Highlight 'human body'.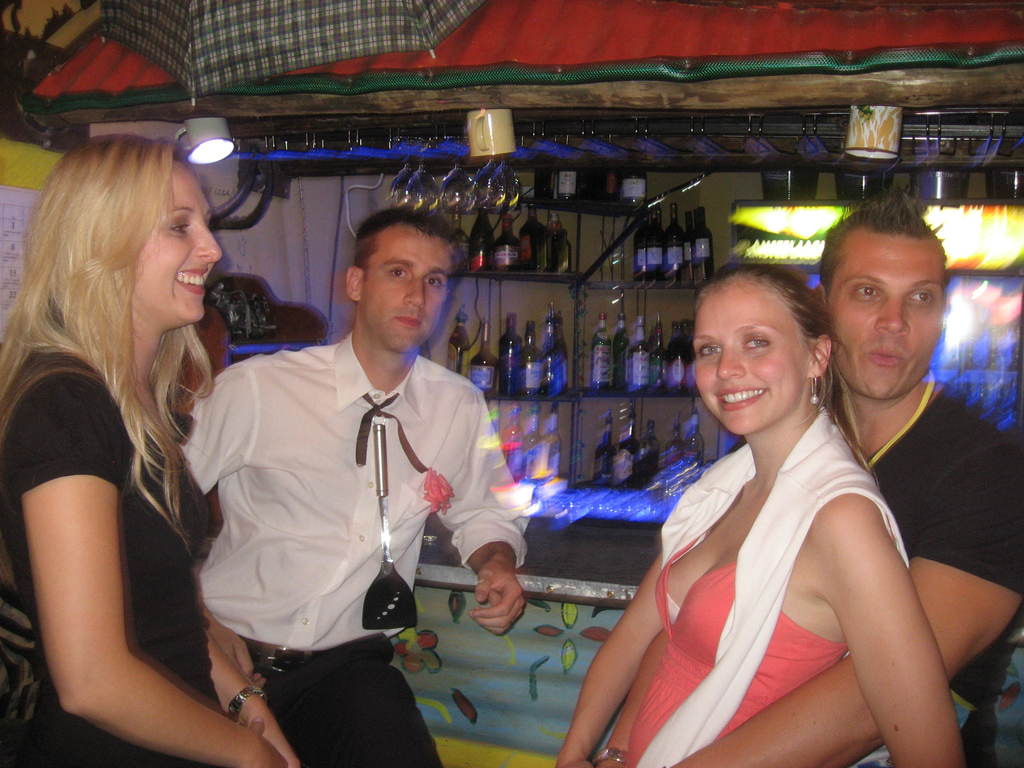
Highlighted region: box=[558, 408, 961, 759].
